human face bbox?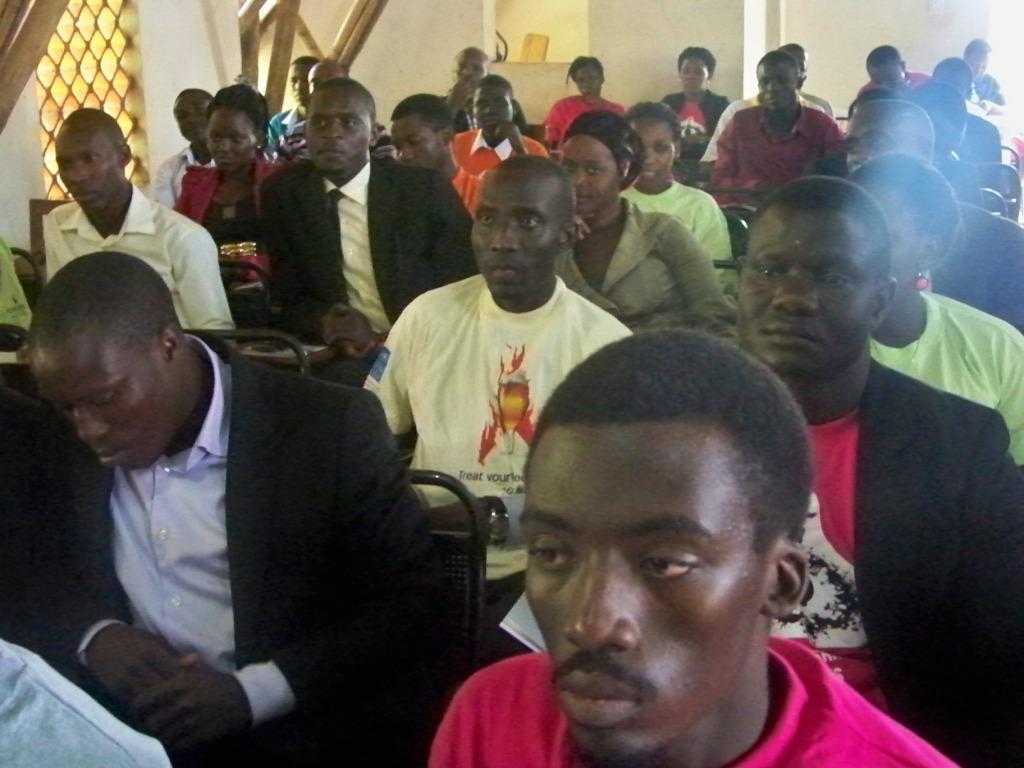
<region>309, 90, 370, 177</region>
